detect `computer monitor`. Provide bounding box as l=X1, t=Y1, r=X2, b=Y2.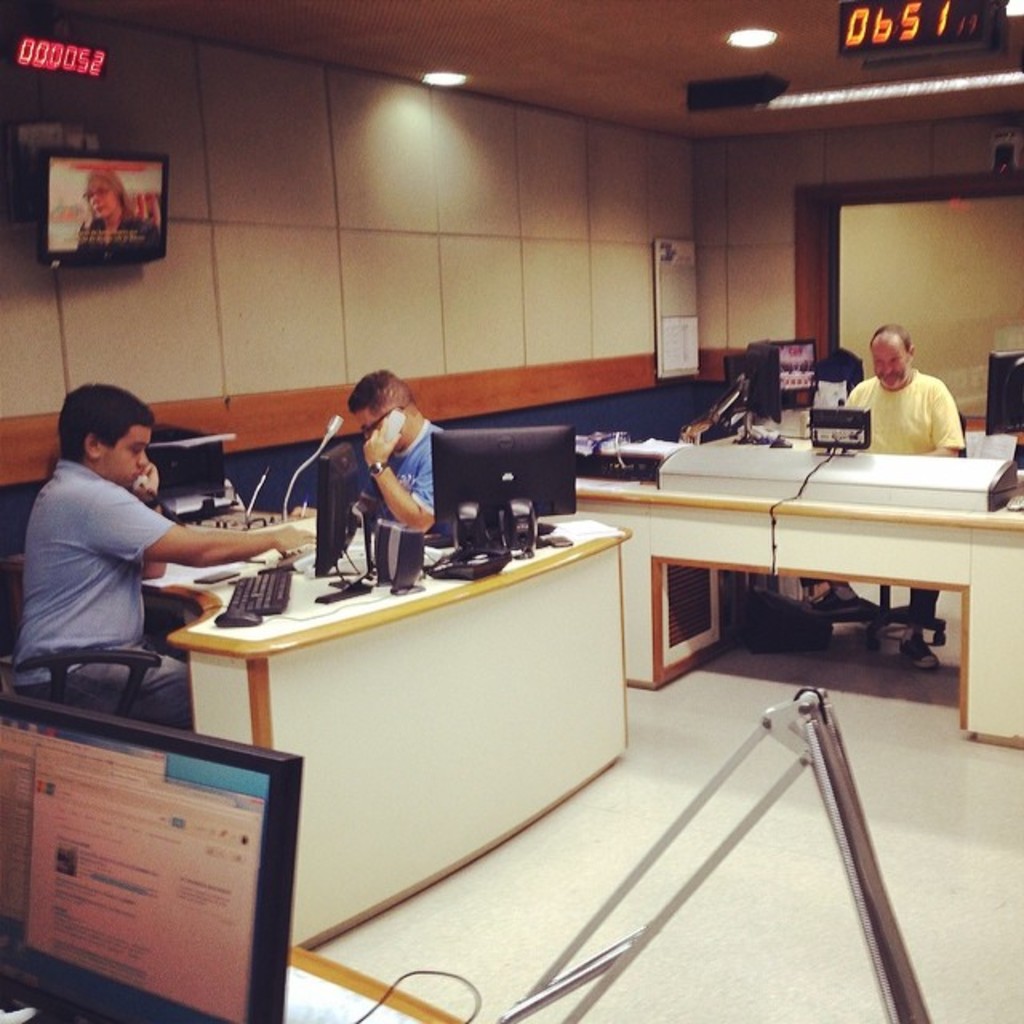
l=723, t=346, r=776, b=446.
